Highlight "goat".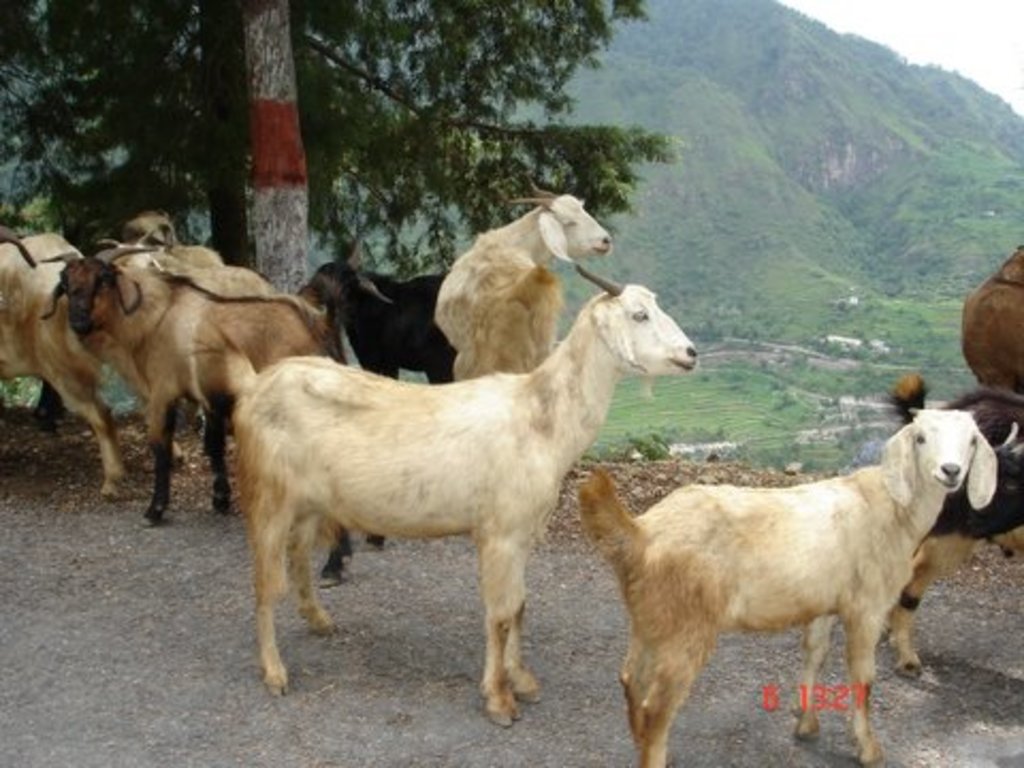
Highlighted region: (885, 365, 1022, 681).
